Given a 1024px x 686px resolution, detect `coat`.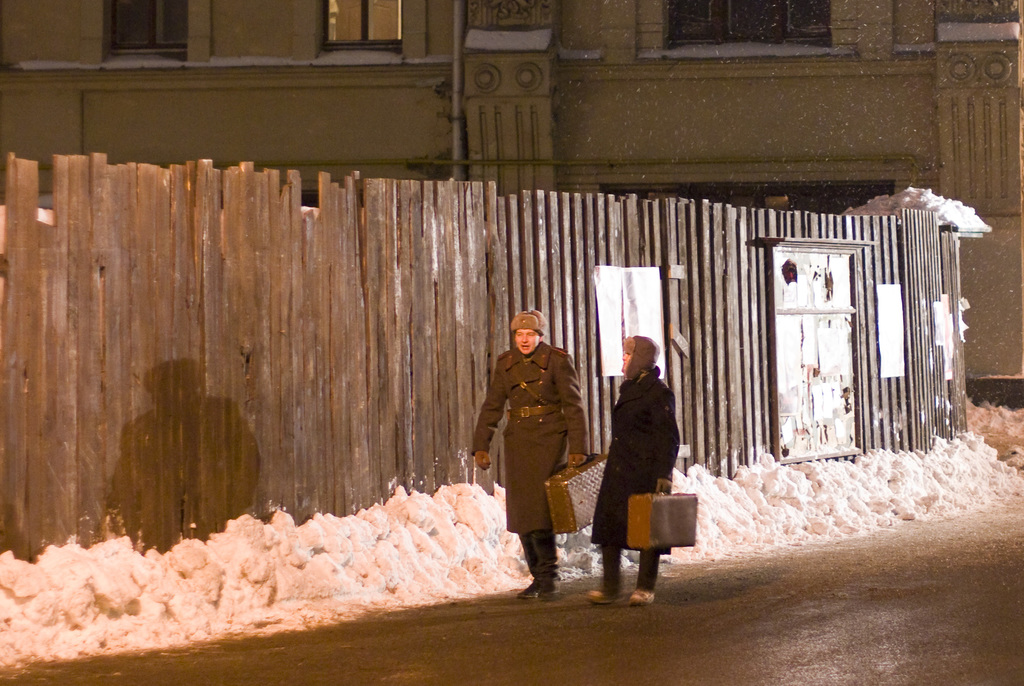
476,322,586,551.
